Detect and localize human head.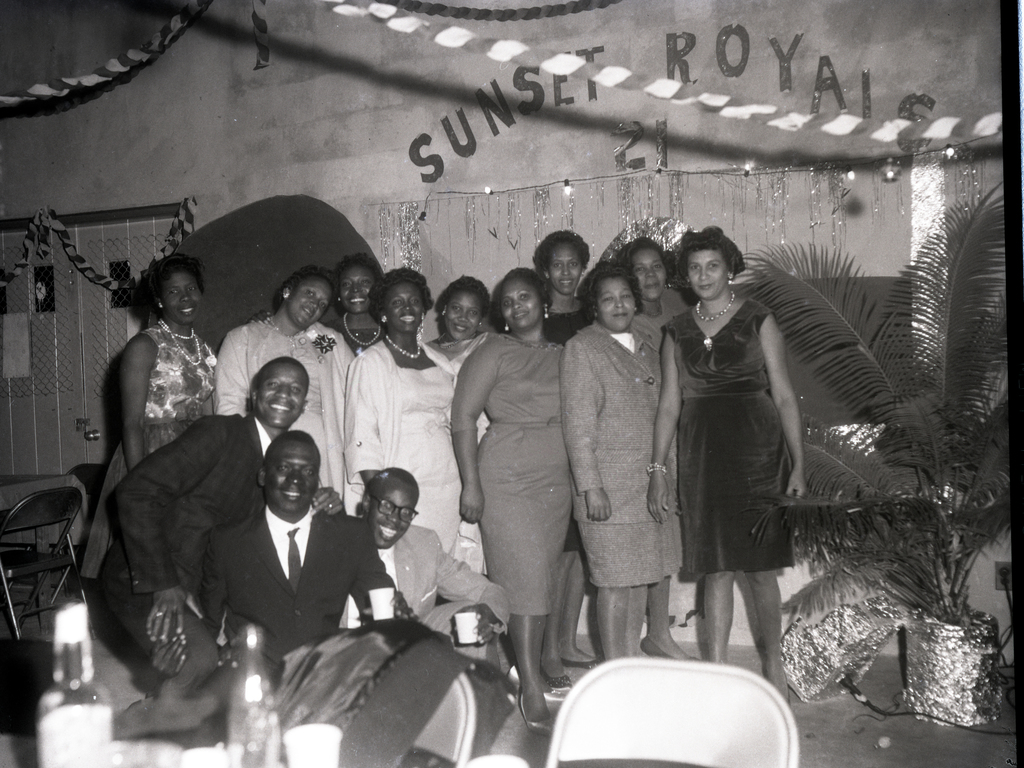
Localized at bbox(274, 269, 342, 332).
